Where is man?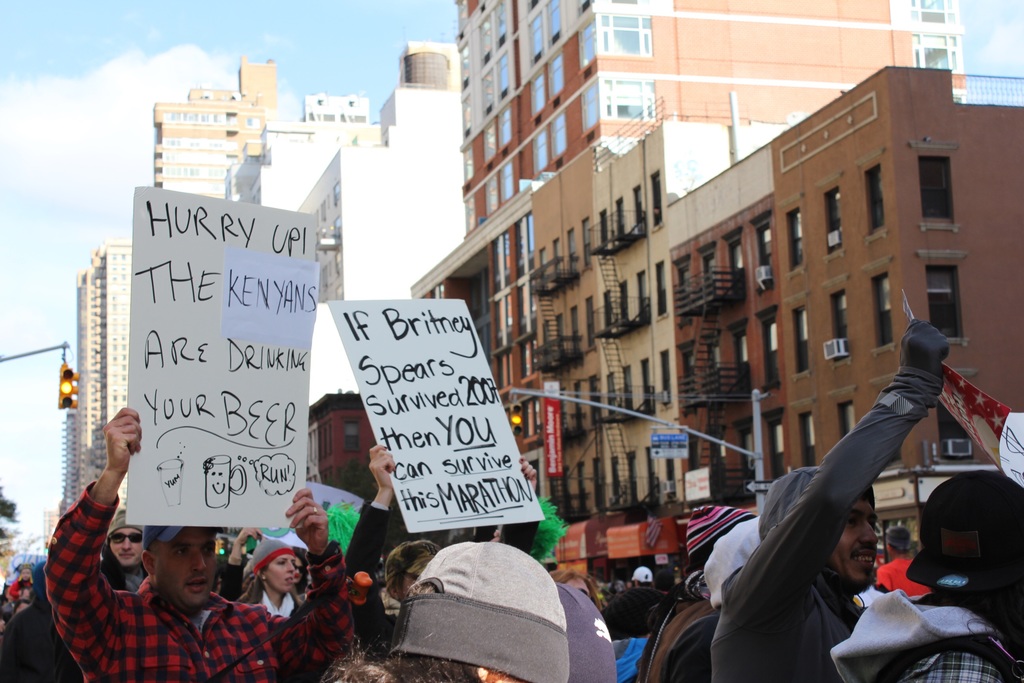
(x1=40, y1=396, x2=358, y2=682).
